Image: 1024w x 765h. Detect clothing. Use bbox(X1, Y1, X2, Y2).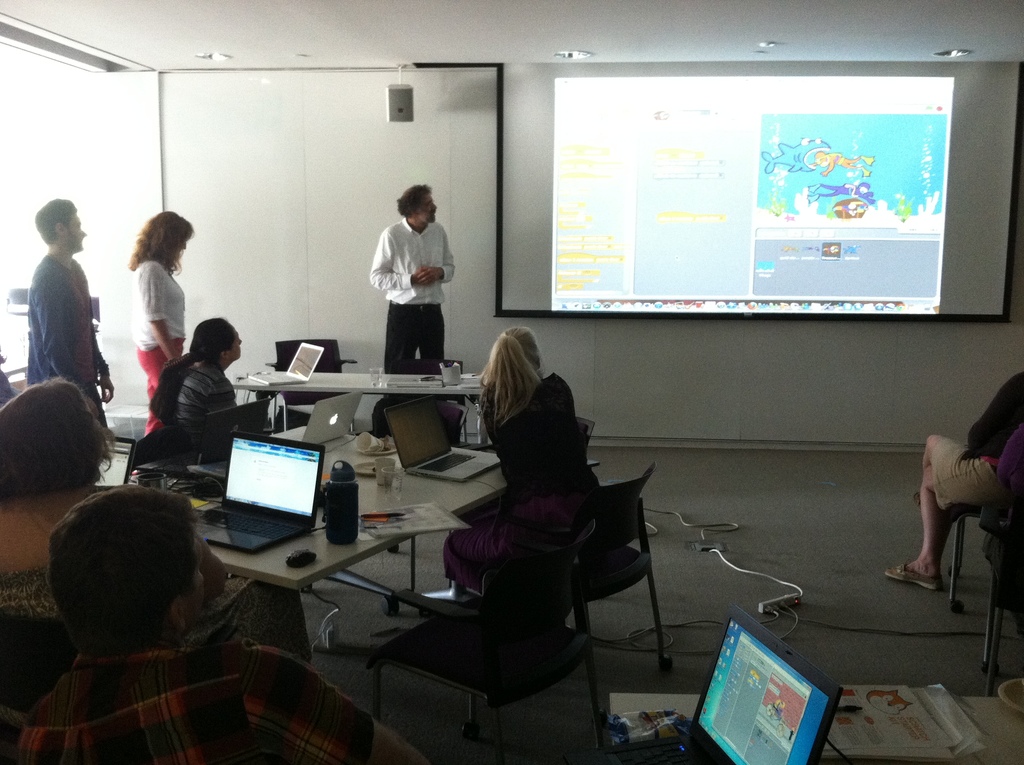
bbox(166, 360, 238, 437).
